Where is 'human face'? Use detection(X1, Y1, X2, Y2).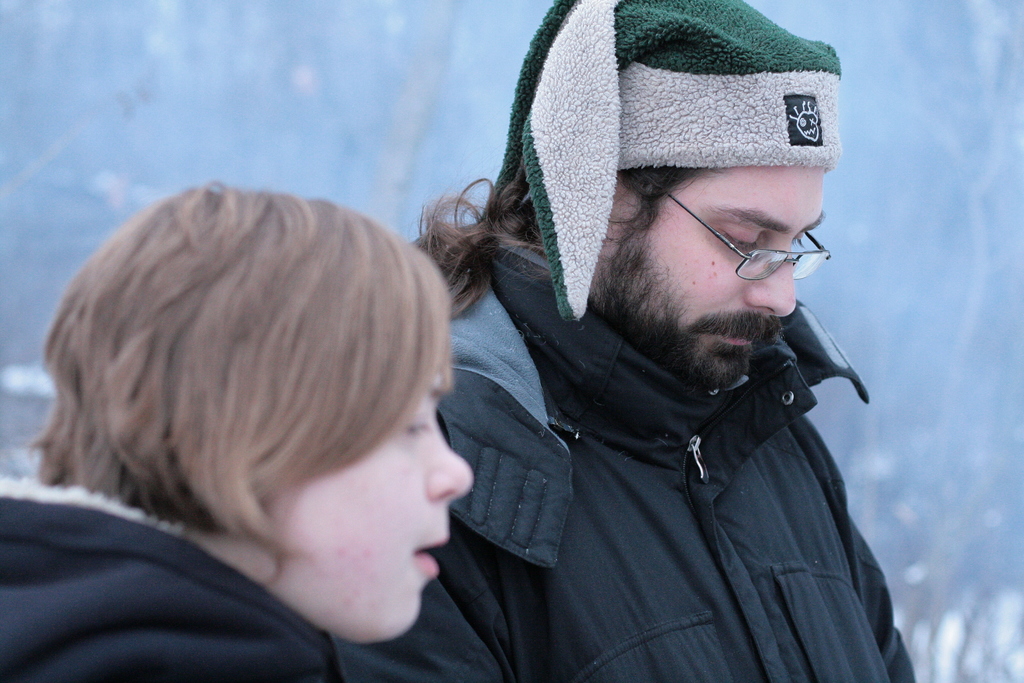
detection(289, 349, 481, 630).
